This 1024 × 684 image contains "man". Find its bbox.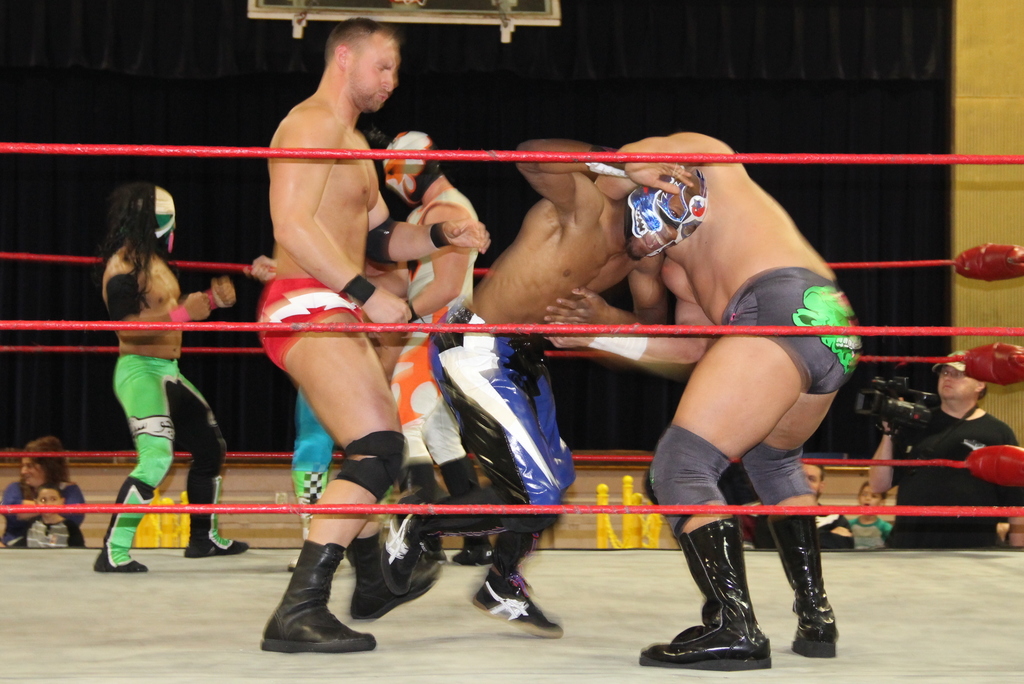
crop(391, 129, 476, 562).
